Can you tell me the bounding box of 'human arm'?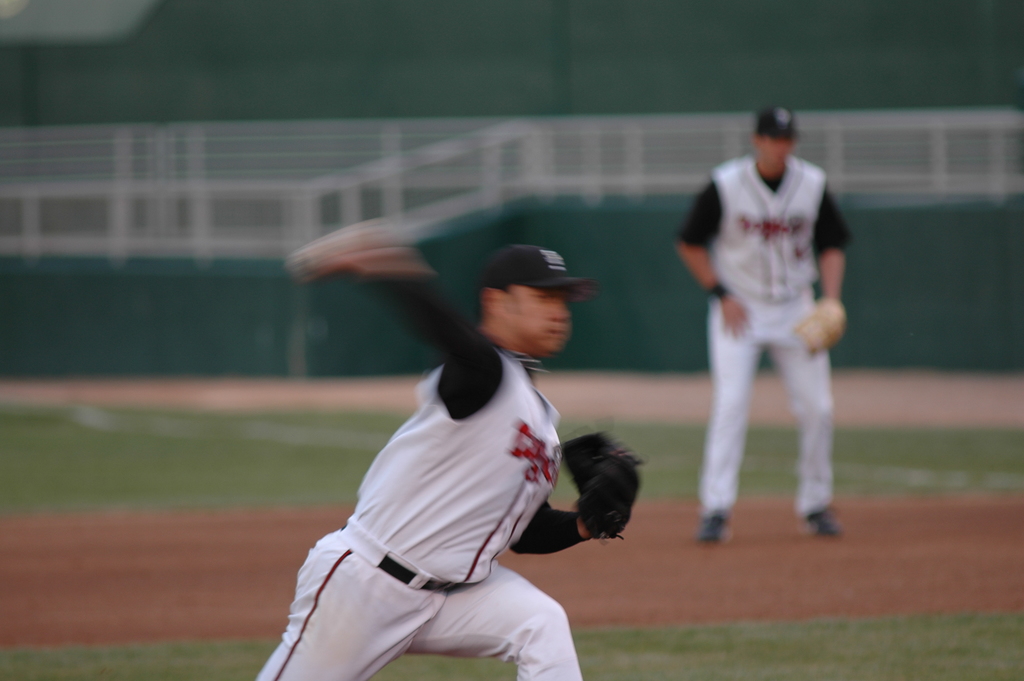
[795,173,850,352].
